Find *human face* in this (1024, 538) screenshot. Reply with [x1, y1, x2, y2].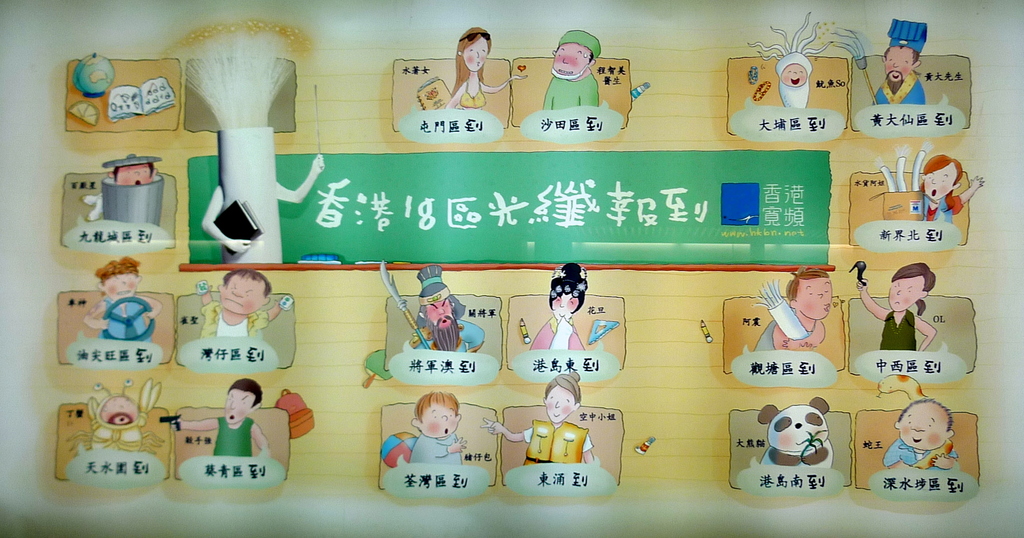
[115, 163, 152, 185].
